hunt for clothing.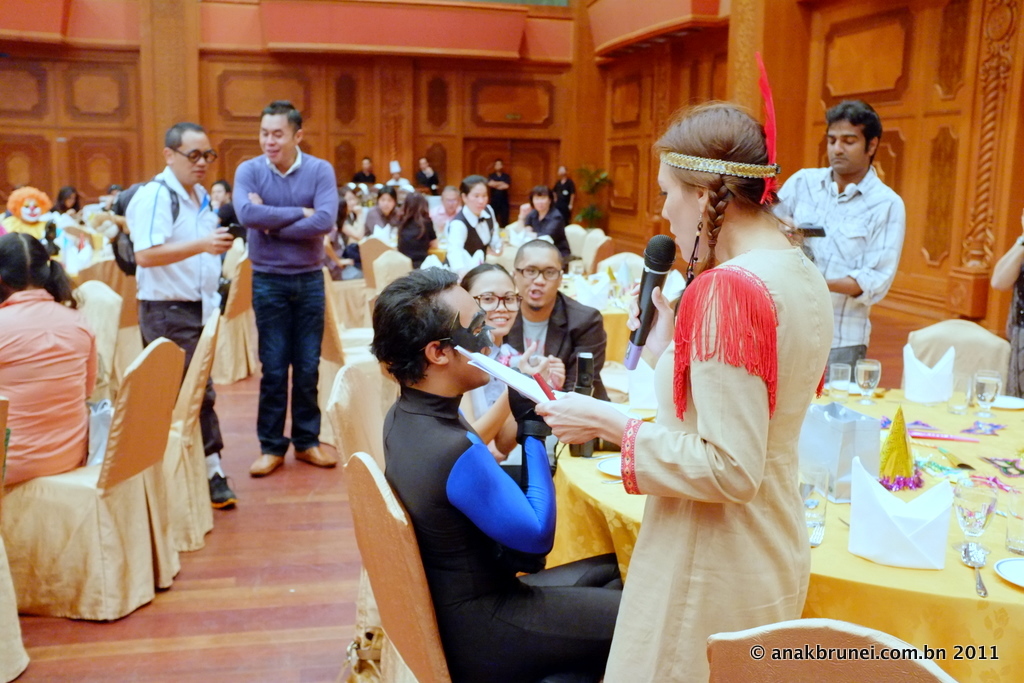
Hunted down at box(121, 163, 227, 455).
